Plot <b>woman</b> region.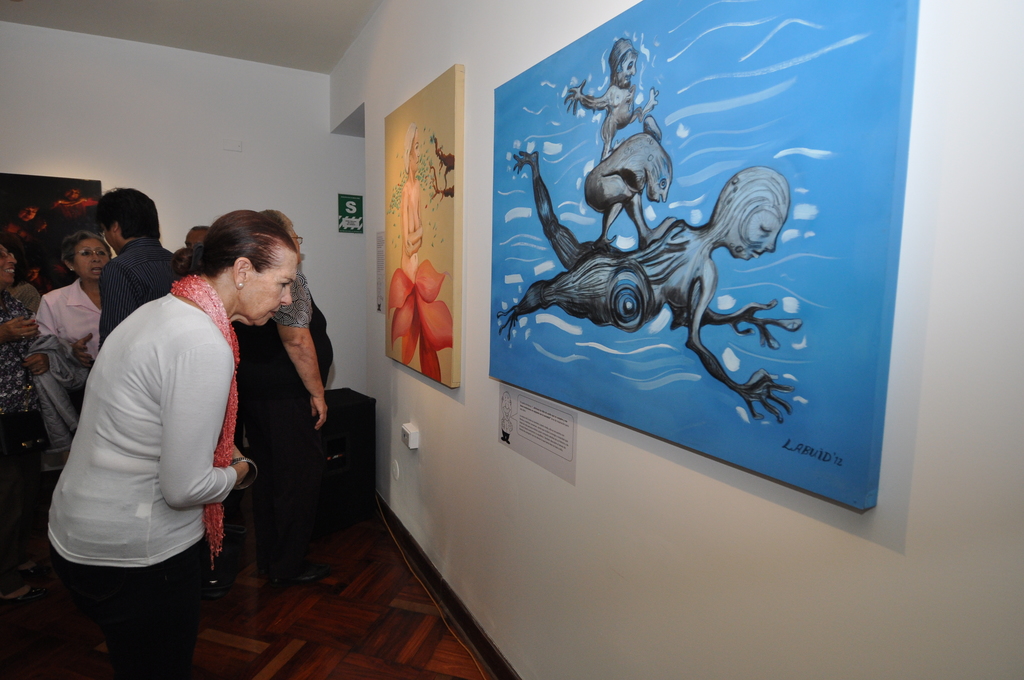
Plotted at bbox=[241, 206, 364, 624].
